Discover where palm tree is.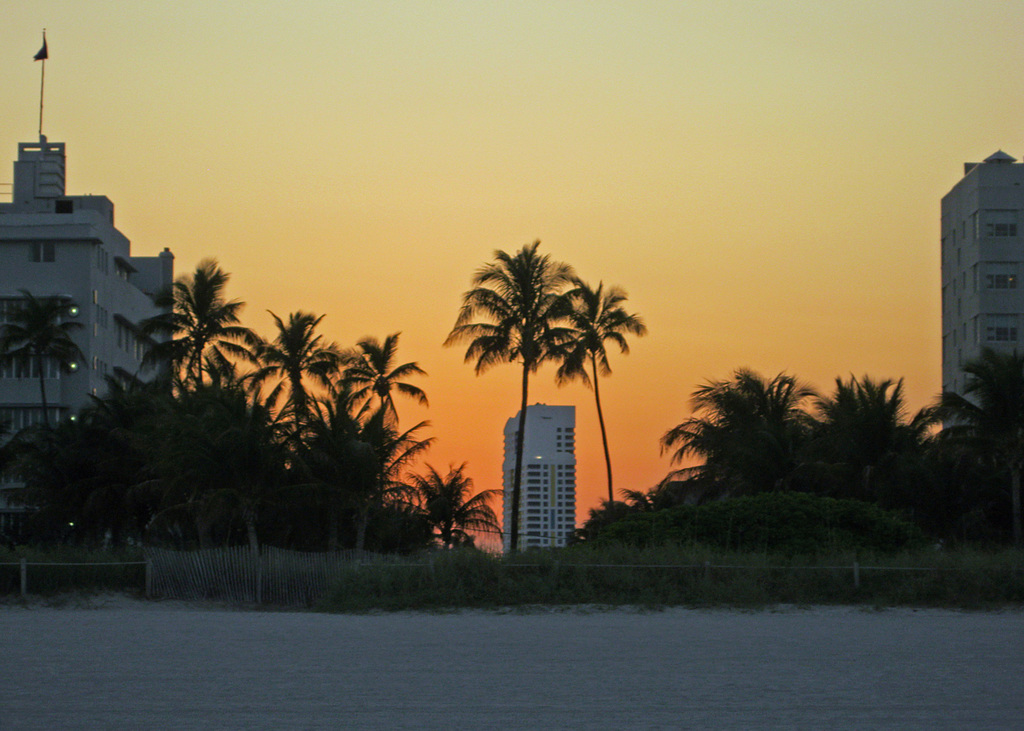
Discovered at [x1=446, y1=243, x2=586, y2=550].
